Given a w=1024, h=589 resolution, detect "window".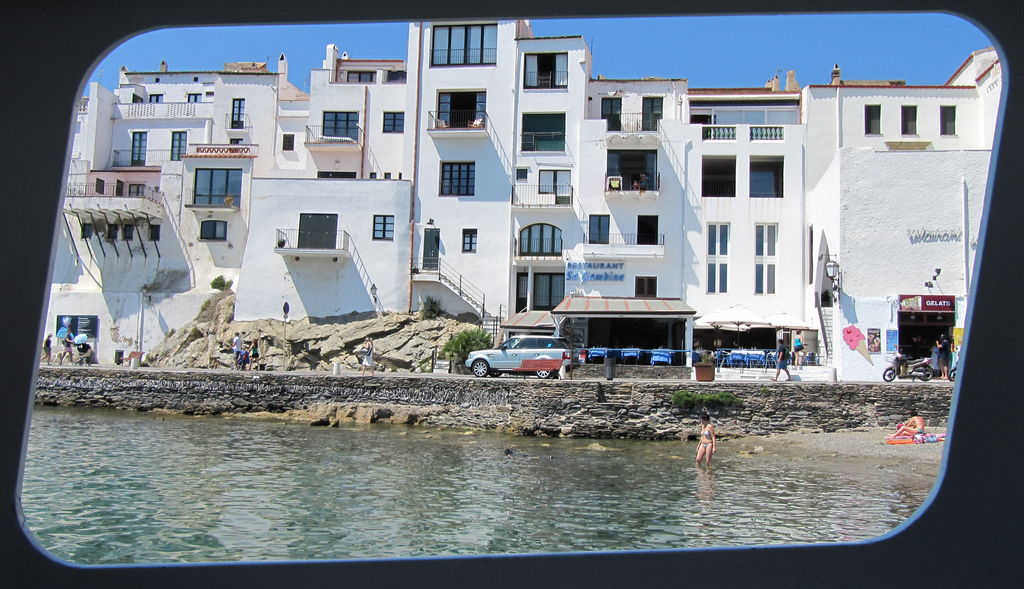
box(702, 156, 737, 197).
